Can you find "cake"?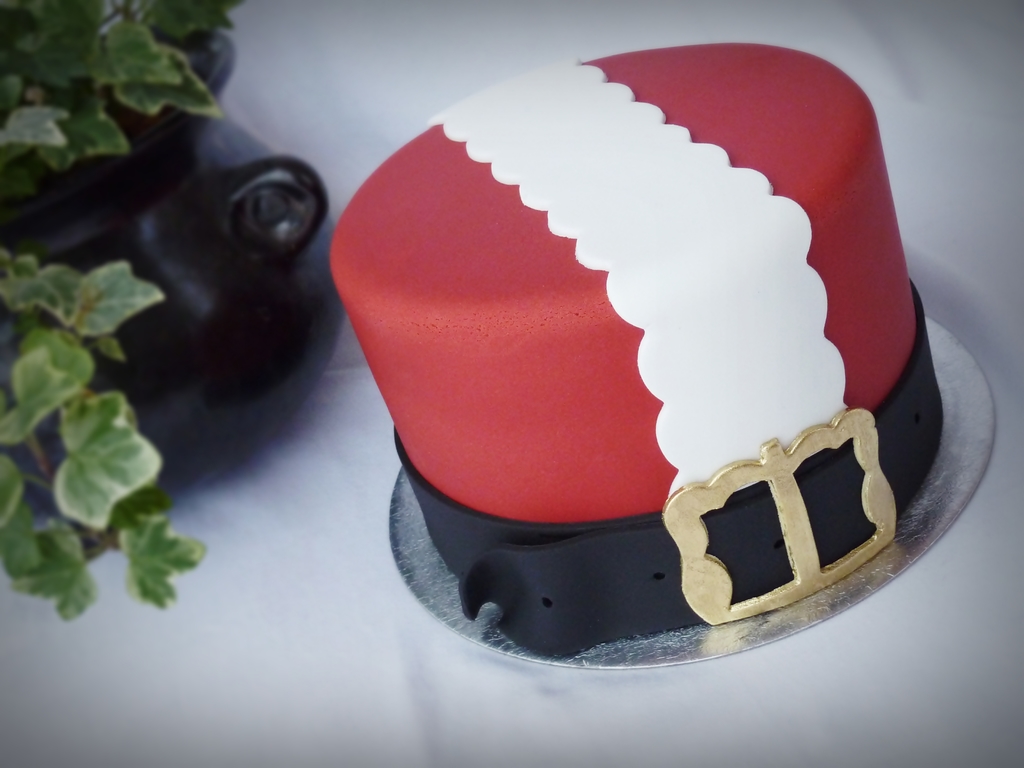
Yes, bounding box: box=[329, 43, 947, 658].
